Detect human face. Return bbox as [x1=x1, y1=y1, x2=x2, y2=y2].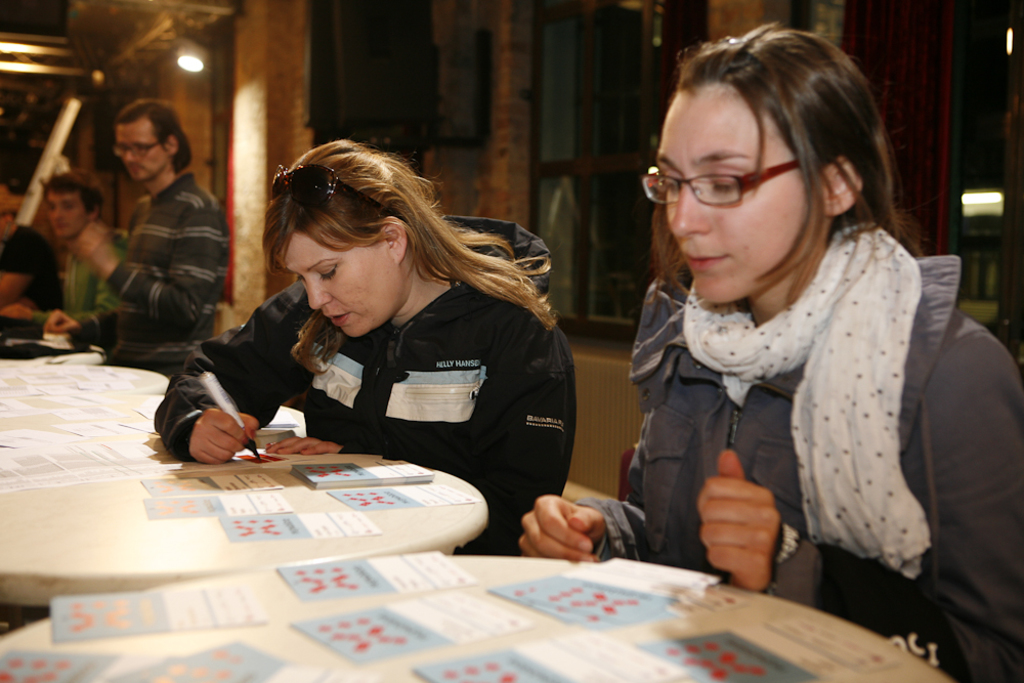
[x1=266, y1=228, x2=402, y2=344].
